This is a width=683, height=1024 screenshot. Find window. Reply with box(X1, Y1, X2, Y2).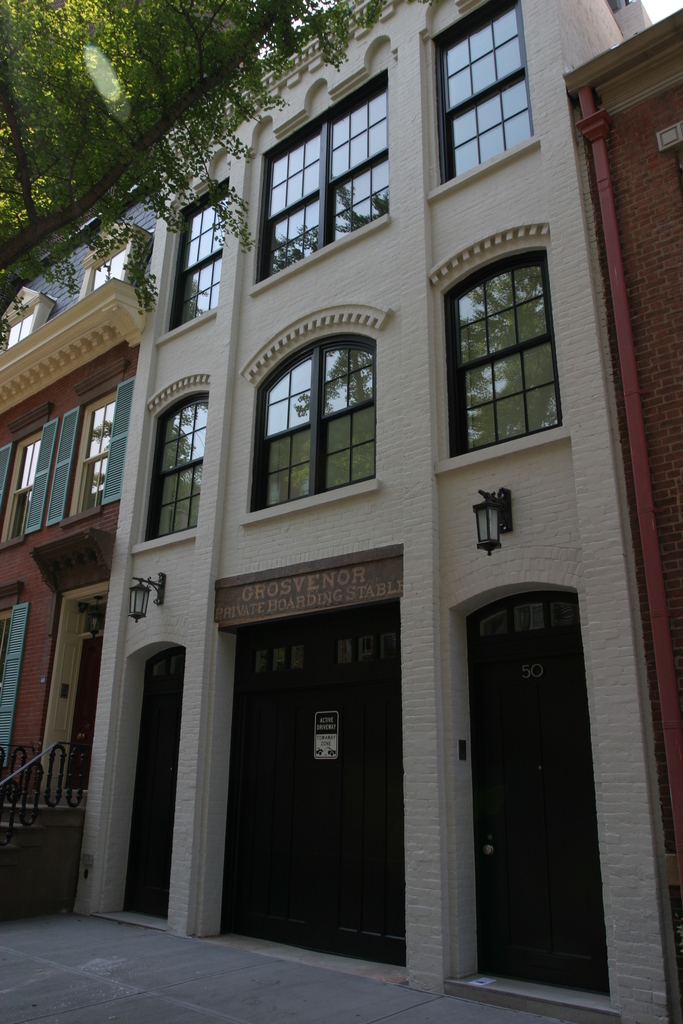
box(176, 179, 235, 326).
